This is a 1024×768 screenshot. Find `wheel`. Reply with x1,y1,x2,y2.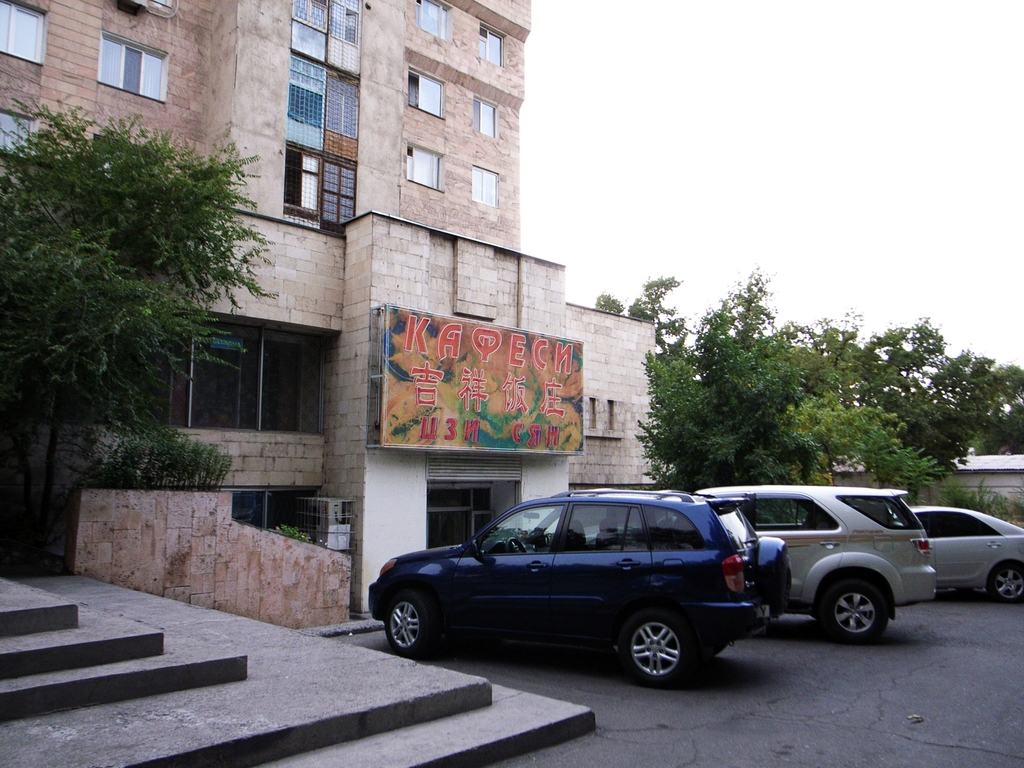
986,563,1023,602.
